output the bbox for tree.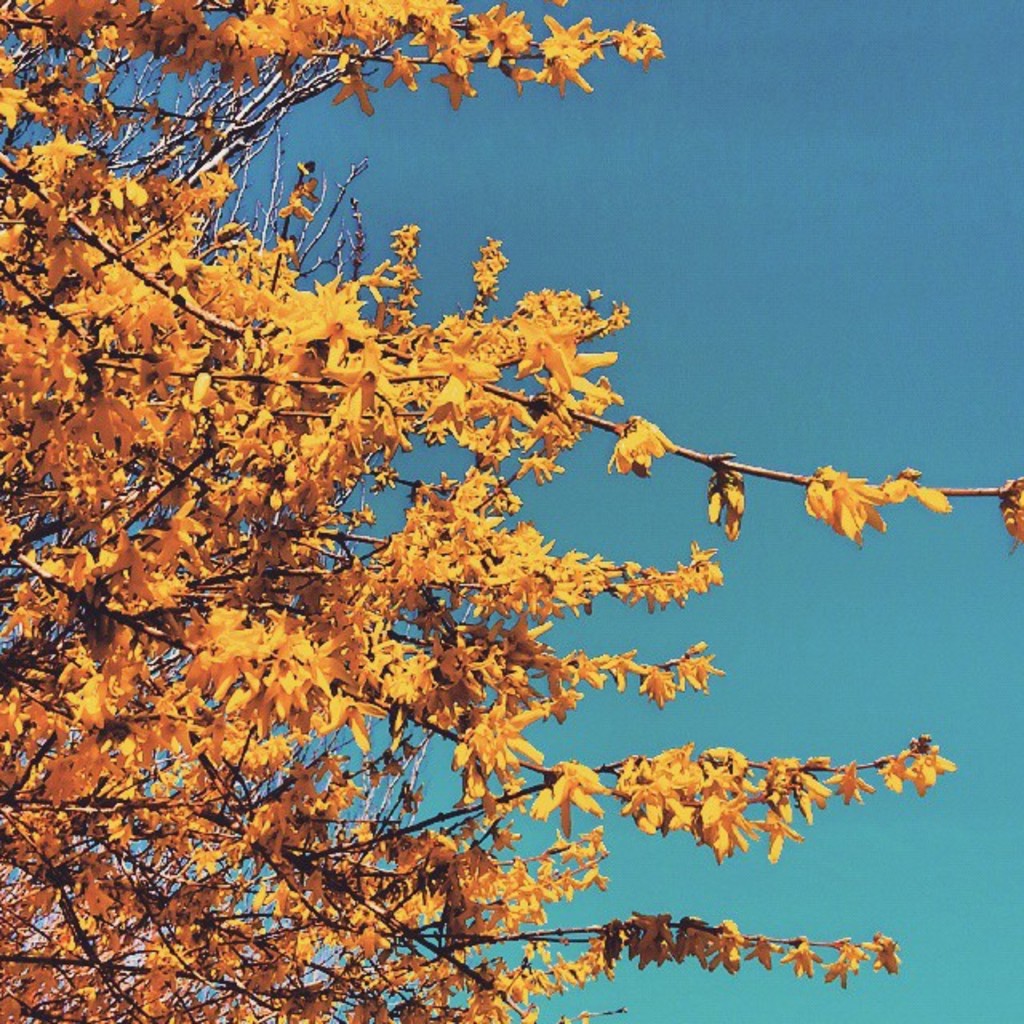
<box>0,0,1022,1022</box>.
